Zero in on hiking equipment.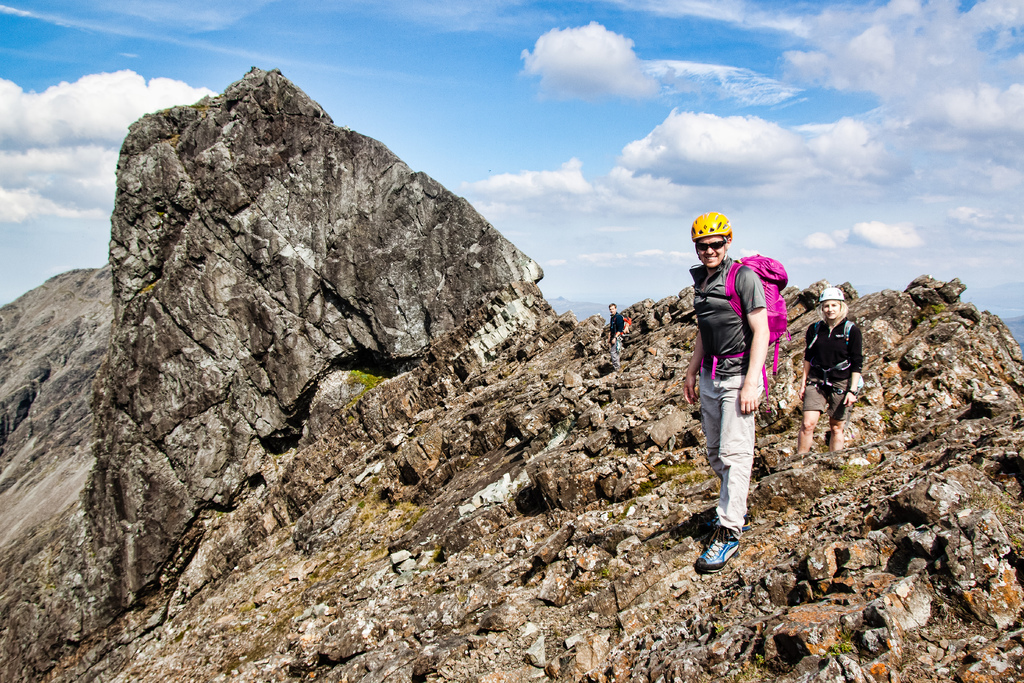
Zeroed in: x1=810, y1=319, x2=867, y2=389.
